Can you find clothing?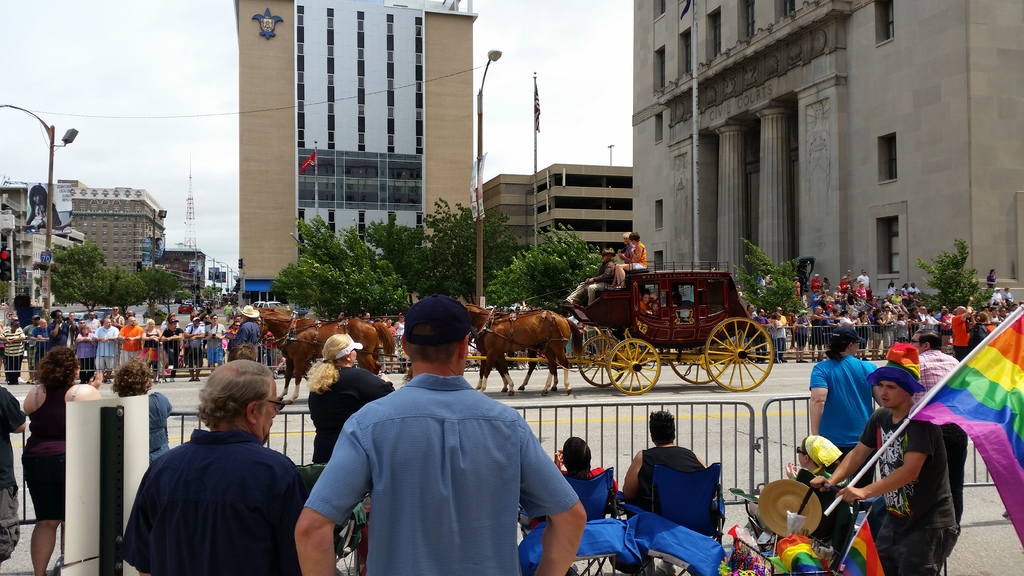
Yes, bounding box: [630,240,648,271].
